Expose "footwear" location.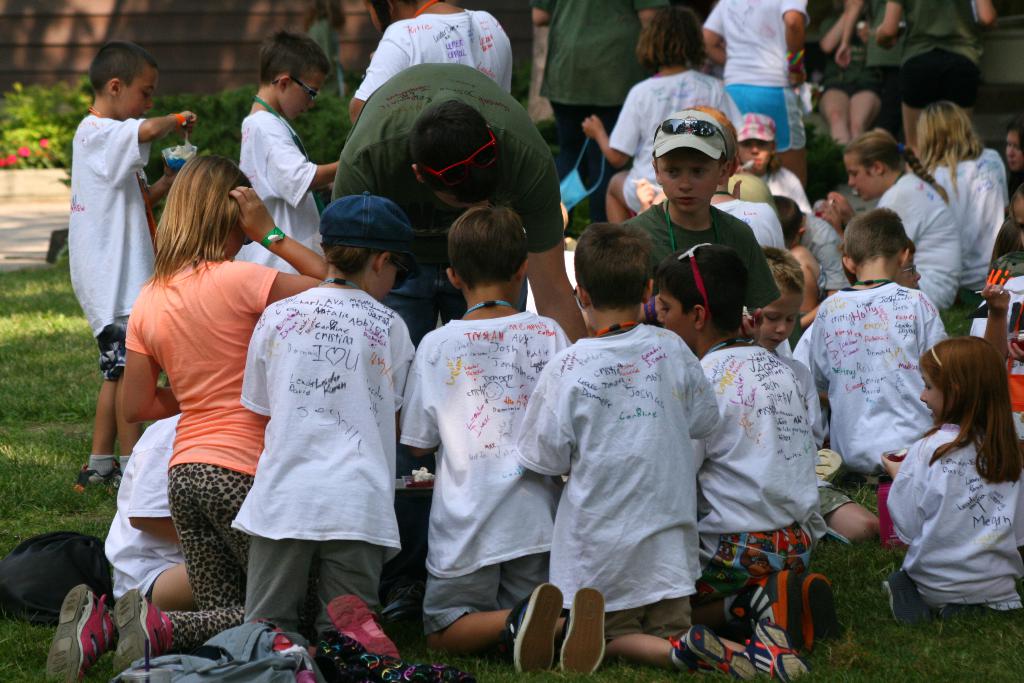
Exposed at [left=45, top=580, right=122, bottom=682].
